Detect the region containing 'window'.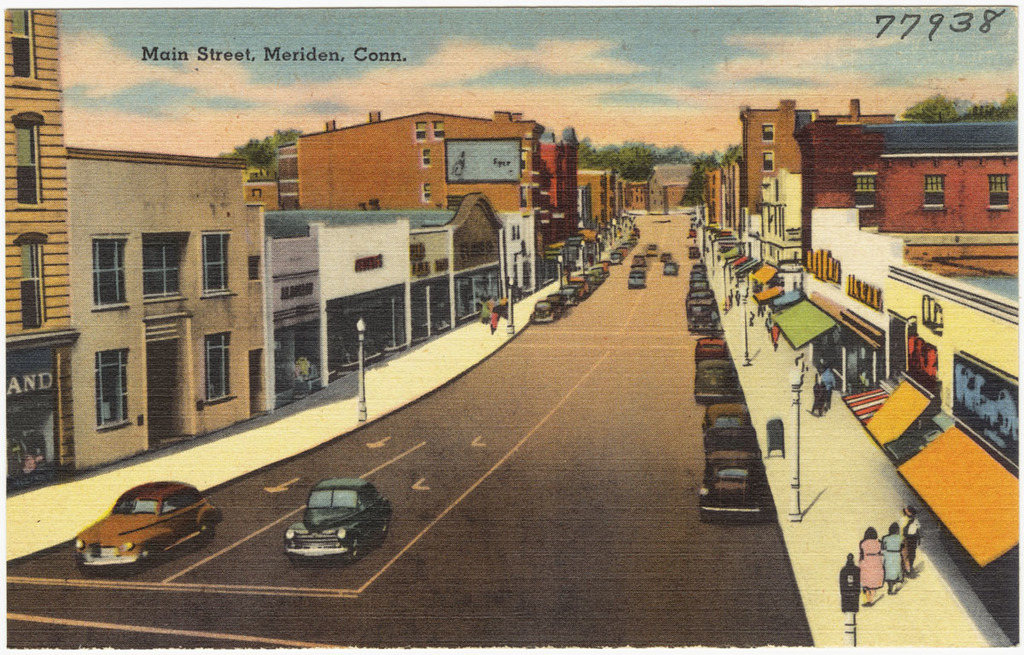
[x1=143, y1=243, x2=181, y2=303].
